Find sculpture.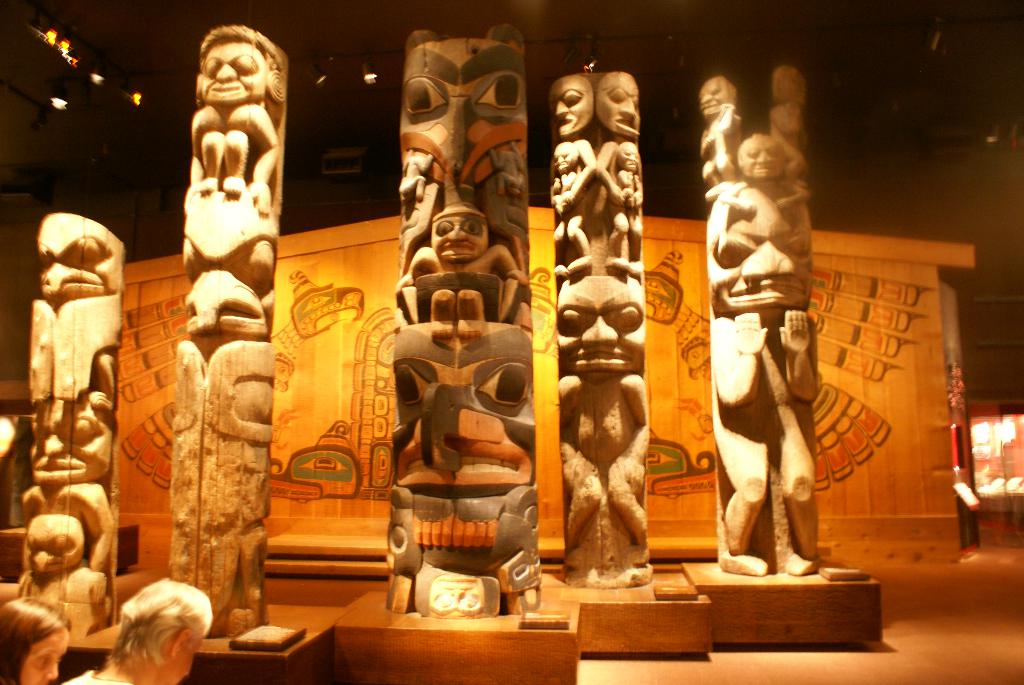
[left=779, top=59, right=808, bottom=151].
